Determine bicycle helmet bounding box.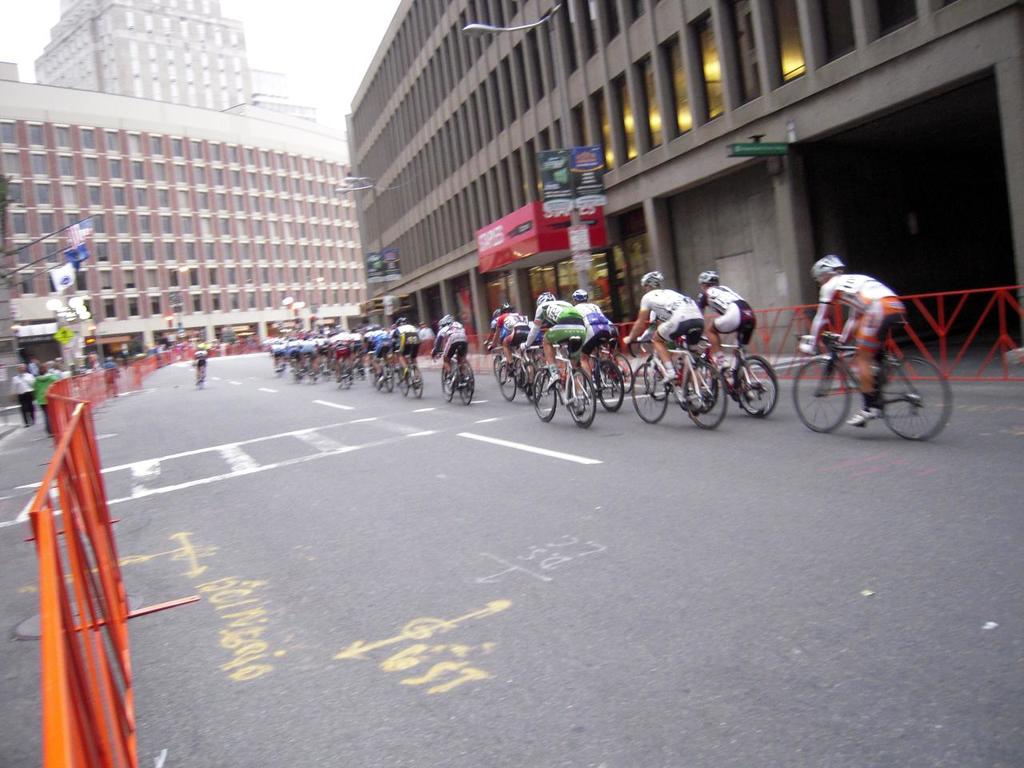
Determined: (705,270,721,282).
